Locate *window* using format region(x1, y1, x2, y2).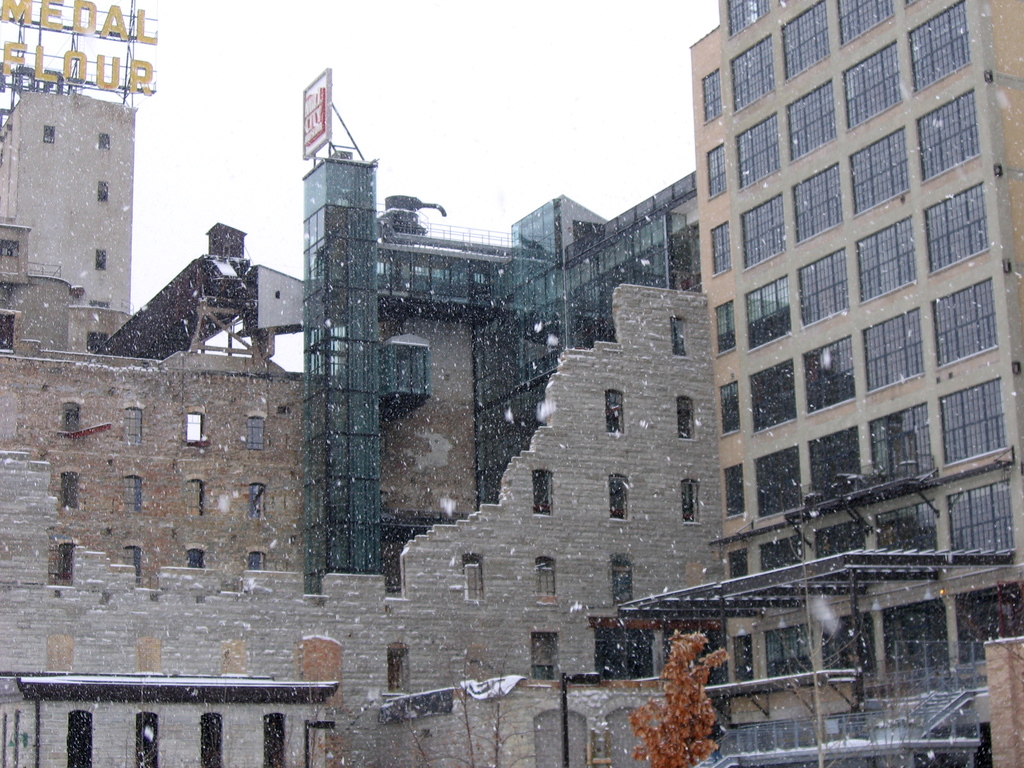
region(99, 249, 106, 271).
